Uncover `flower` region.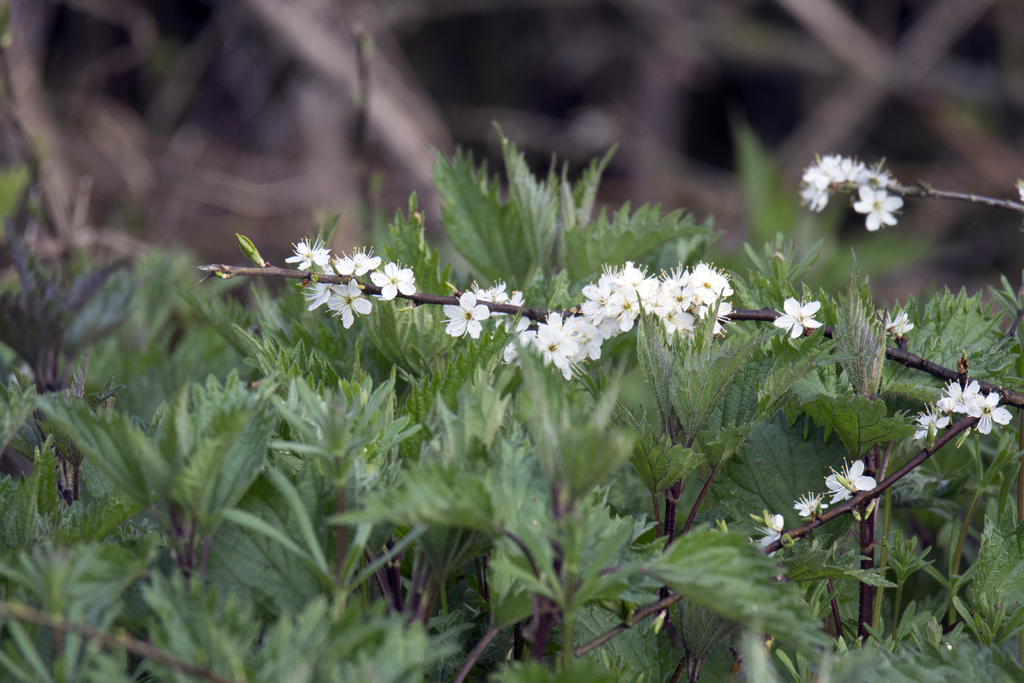
Uncovered: 301:282:331:315.
